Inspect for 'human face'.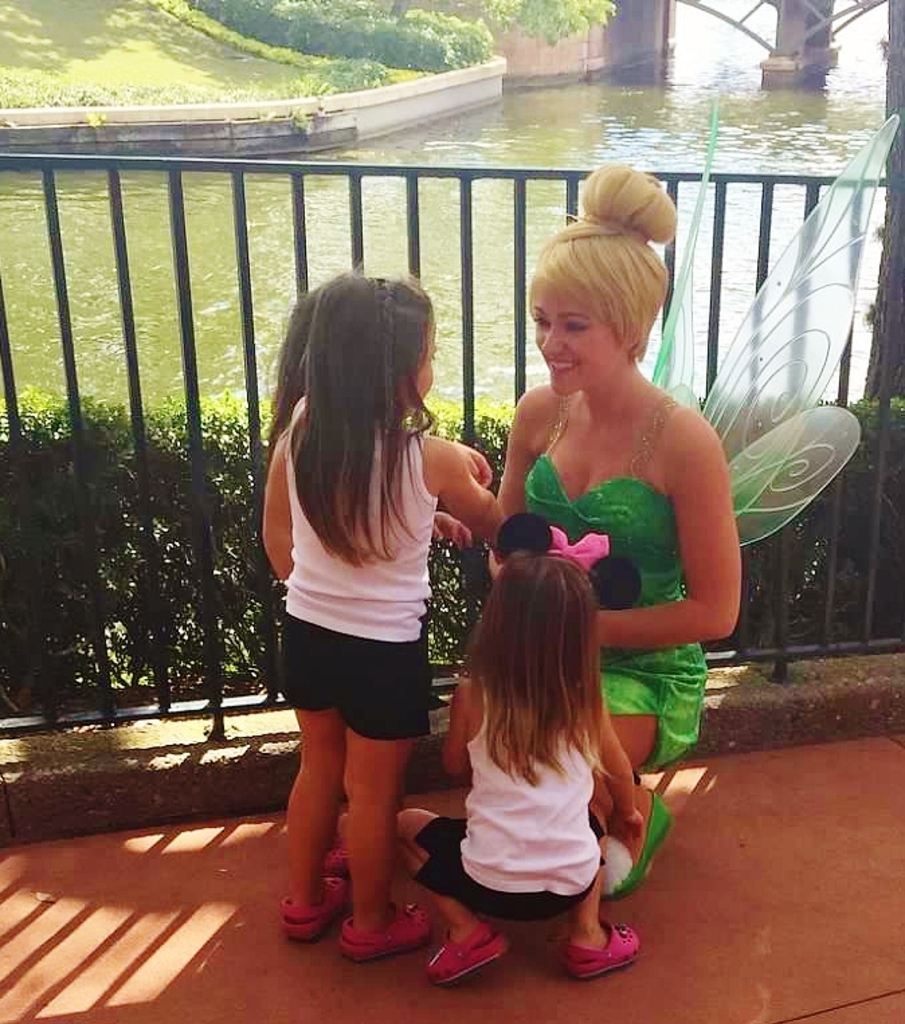
Inspection: region(536, 275, 619, 395).
